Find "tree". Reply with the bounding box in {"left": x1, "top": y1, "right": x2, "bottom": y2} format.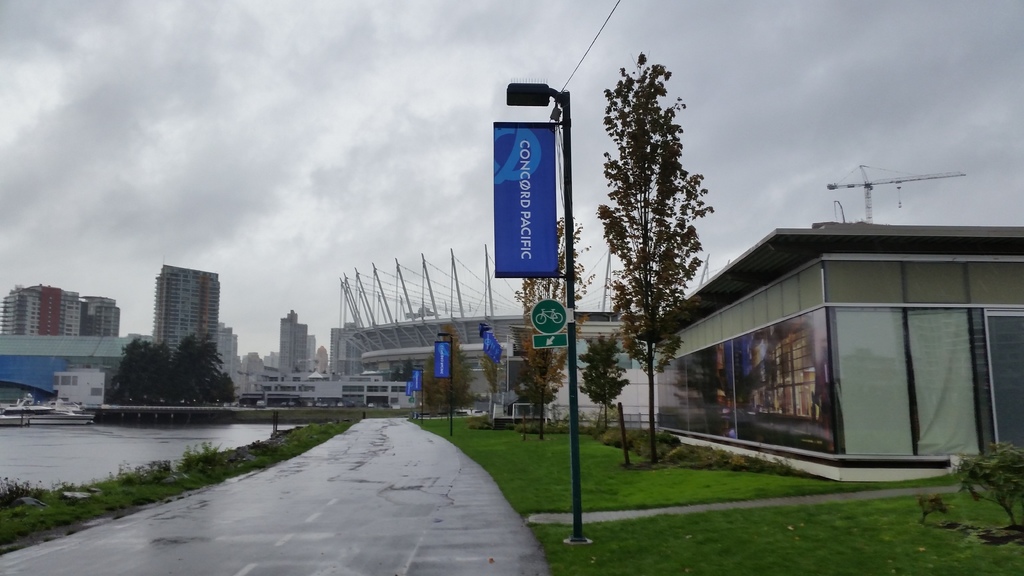
{"left": 215, "top": 371, "right": 234, "bottom": 403}.
